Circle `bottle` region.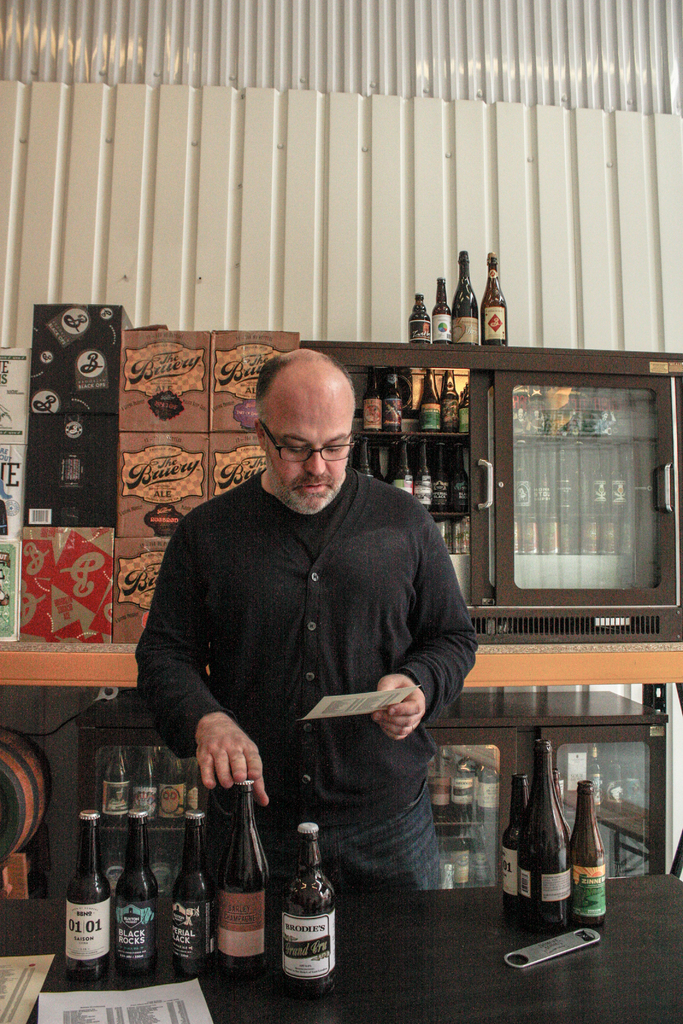
Region: l=431, t=276, r=452, b=344.
